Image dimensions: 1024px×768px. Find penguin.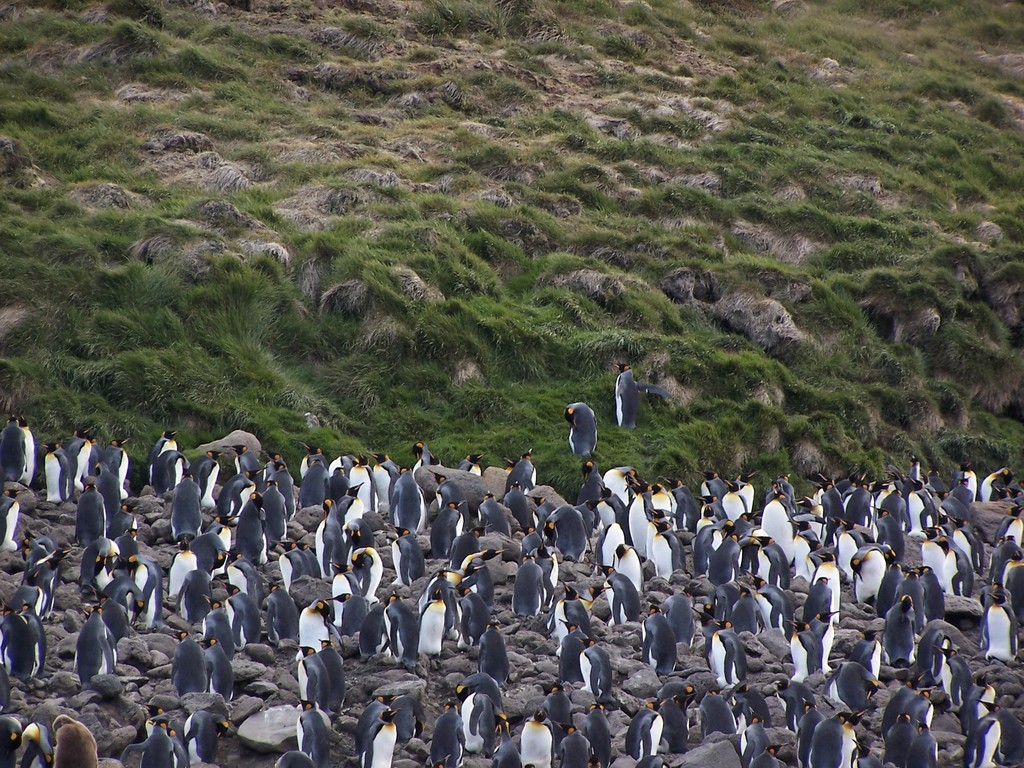
313,493,348,580.
